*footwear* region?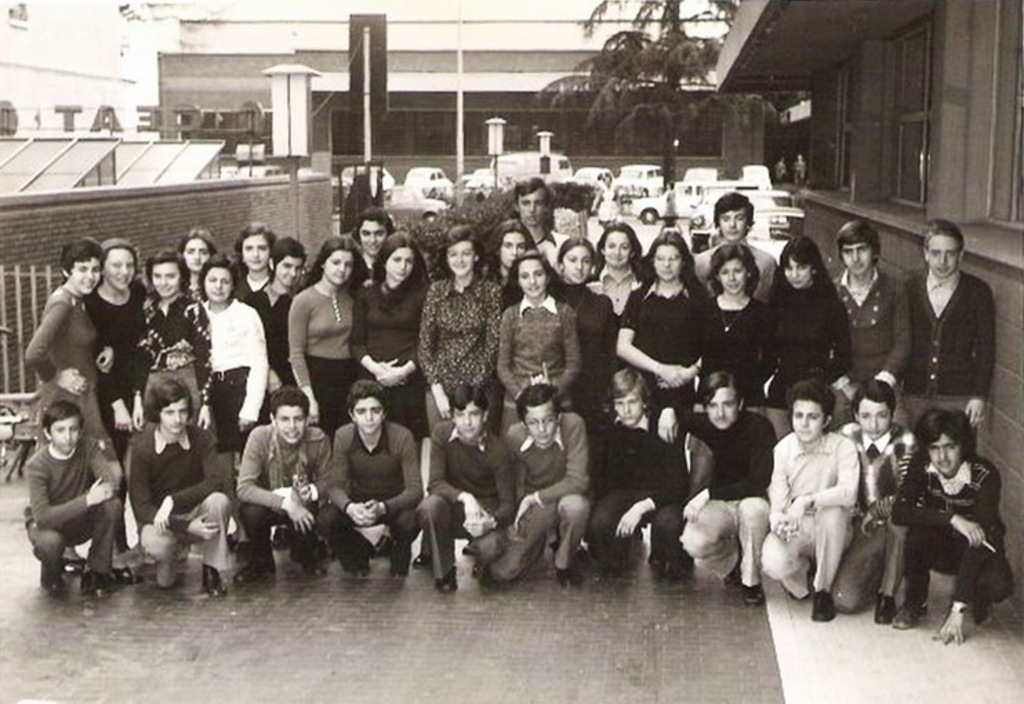
detection(892, 603, 930, 629)
